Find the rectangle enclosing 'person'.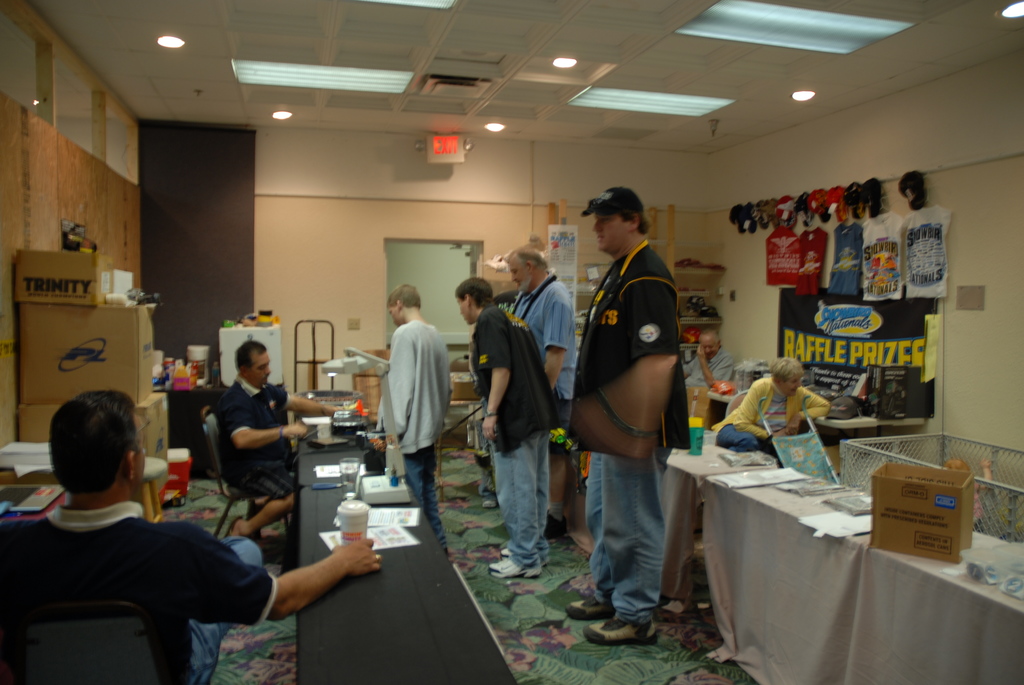
BBox(709, 350, 834, 455).
